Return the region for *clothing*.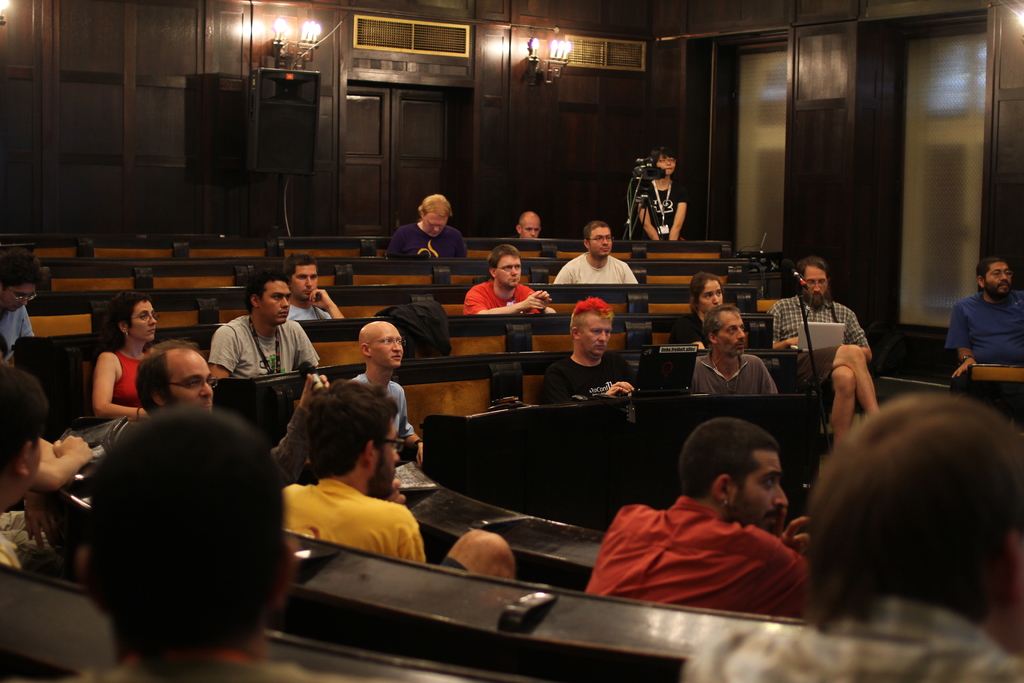
<box>683,607,1023,682</box>.
